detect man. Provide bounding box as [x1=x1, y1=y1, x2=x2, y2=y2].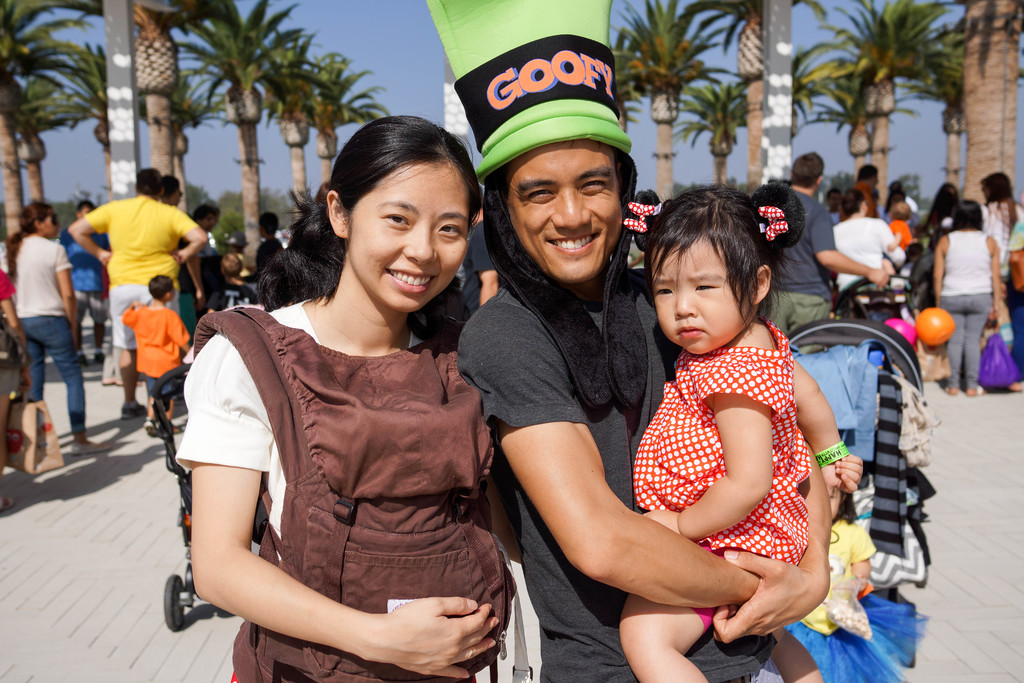
[x1=61, y1=168, x2=198, y2=424].
